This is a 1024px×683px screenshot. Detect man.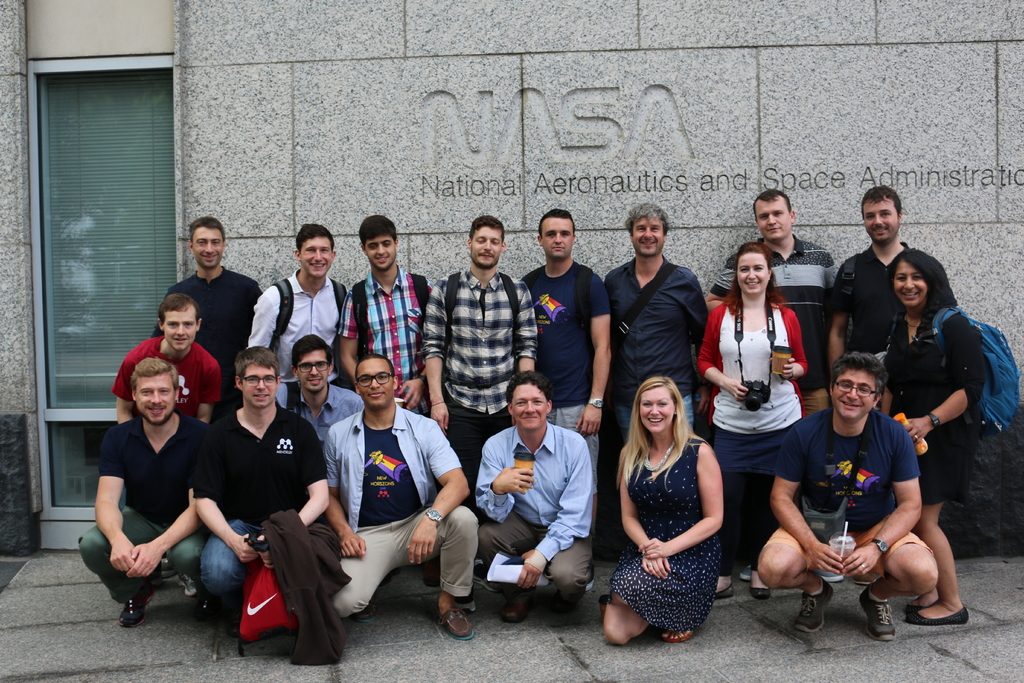
bbox(420, 216, 535, 484).
